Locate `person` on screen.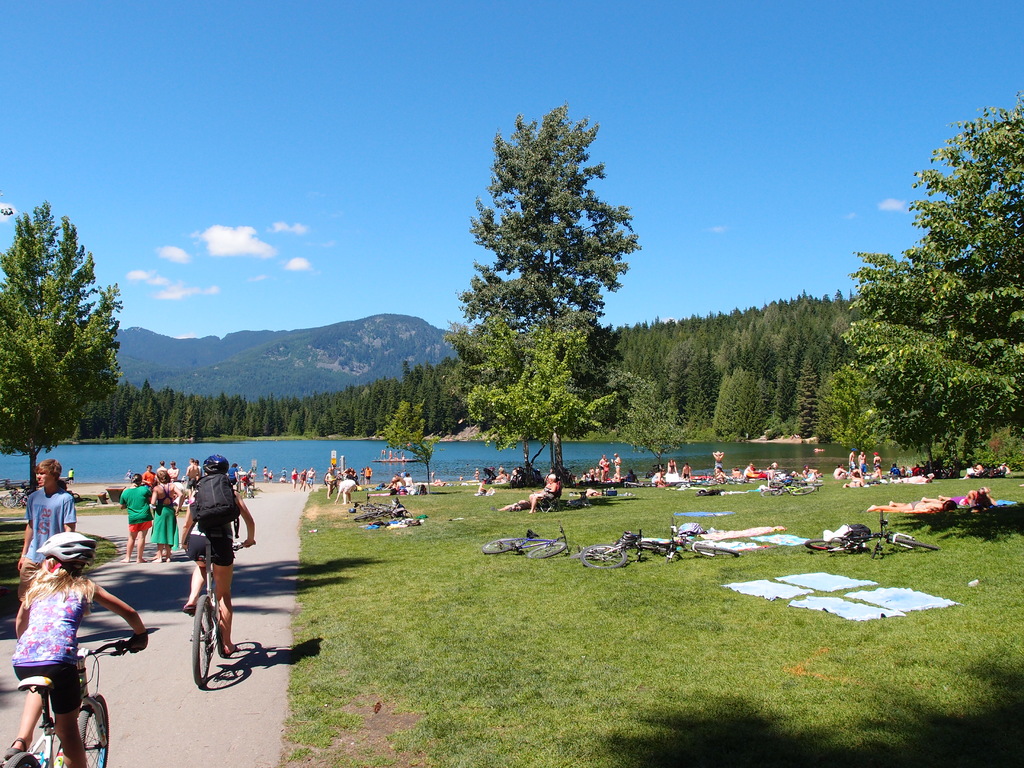
On screen at {"left": 118, "top": 476, "right": 156, "bottom": 564}.
